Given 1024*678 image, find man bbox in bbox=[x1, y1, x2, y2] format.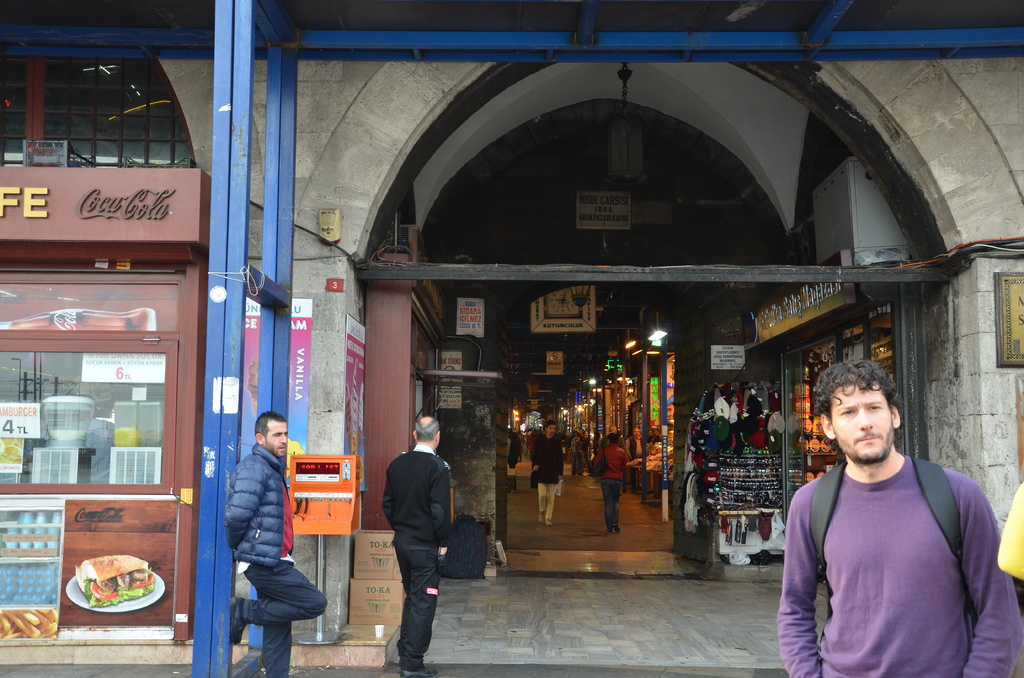
bbox=[230, 408, 328, 677].
